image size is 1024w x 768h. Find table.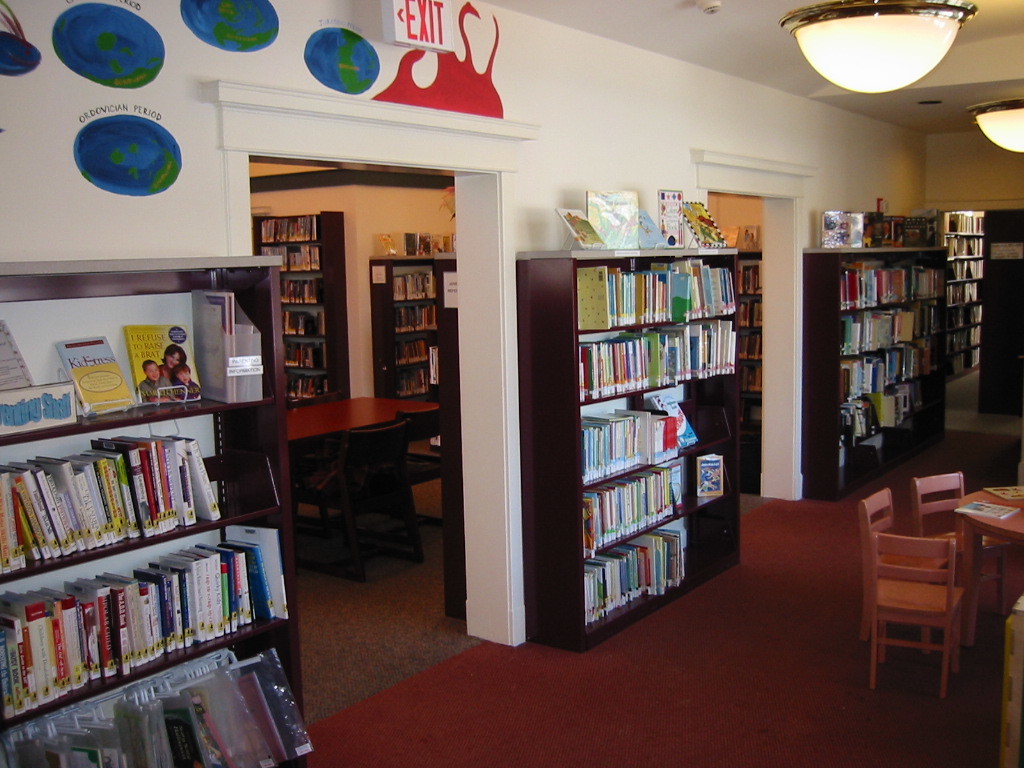
l=293, t=383, r=441, b=553.
